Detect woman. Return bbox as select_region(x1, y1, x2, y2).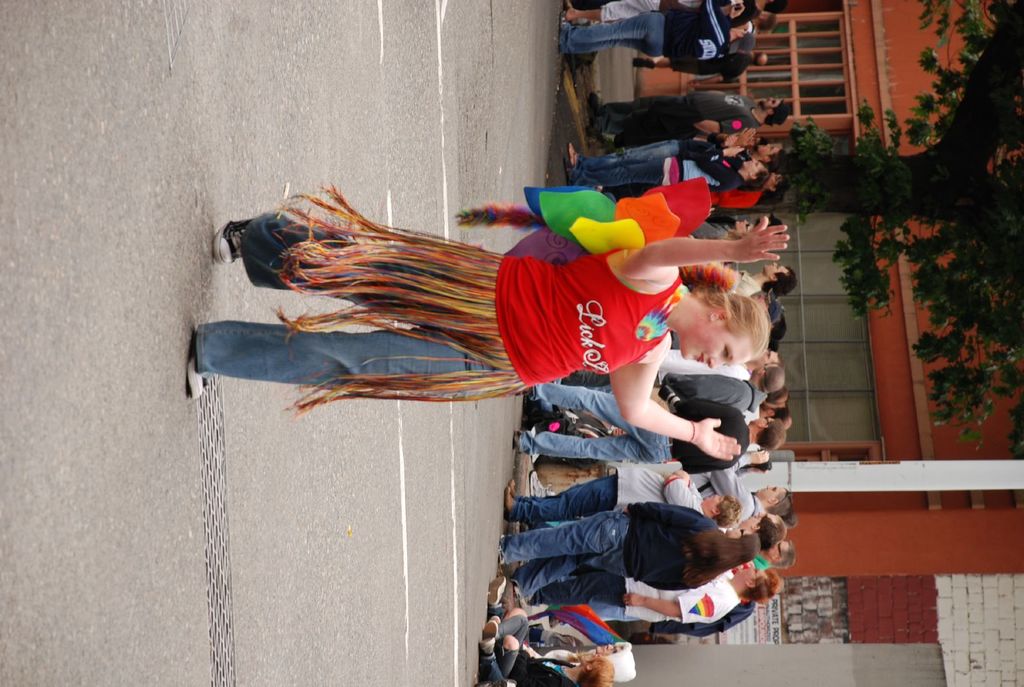
select_region(496, 500, 758, 603).
